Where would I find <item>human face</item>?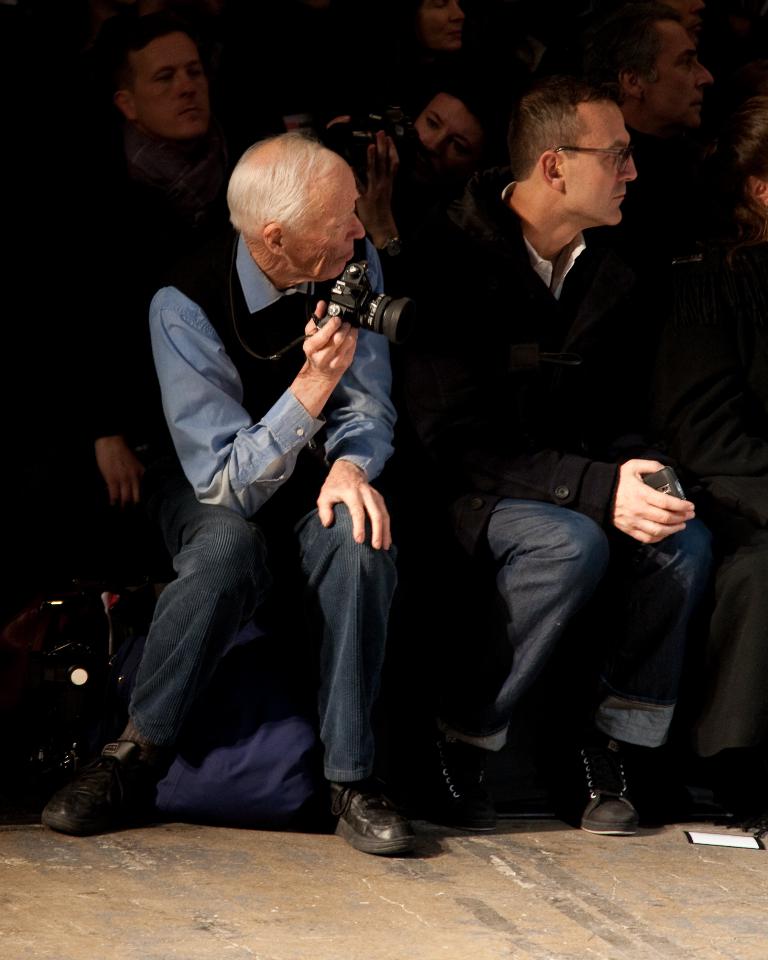
At <region>416, 93, 483, 175</region>.
